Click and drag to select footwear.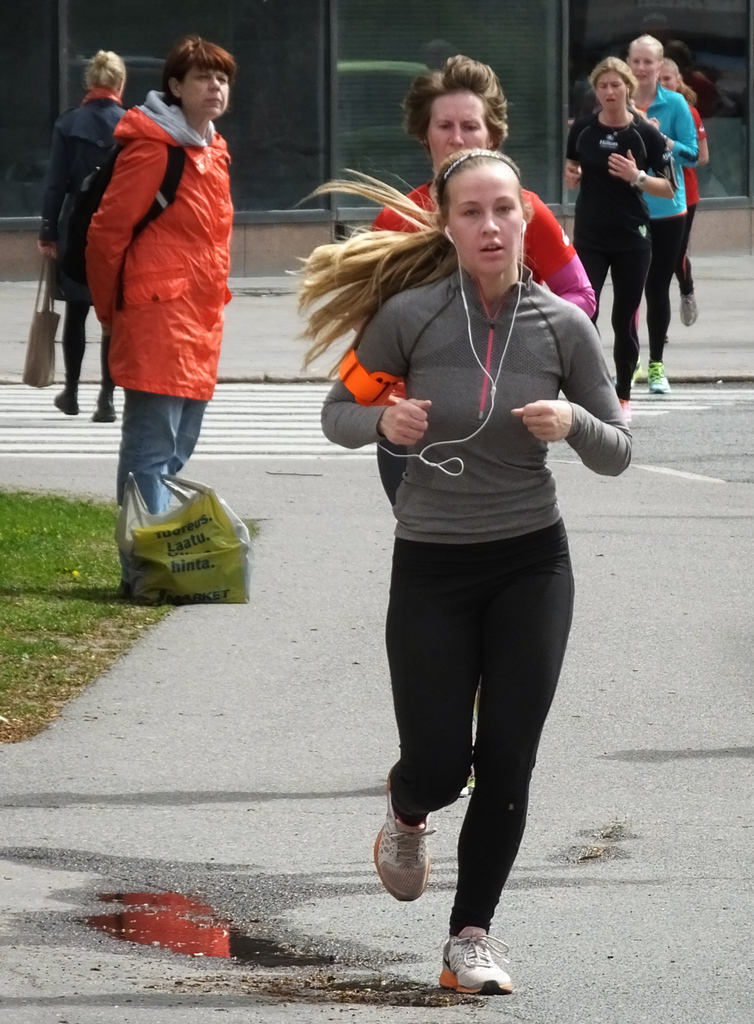
Selection: {"left": 643, "top": 360, "right": 668, "bottom": 393}.
